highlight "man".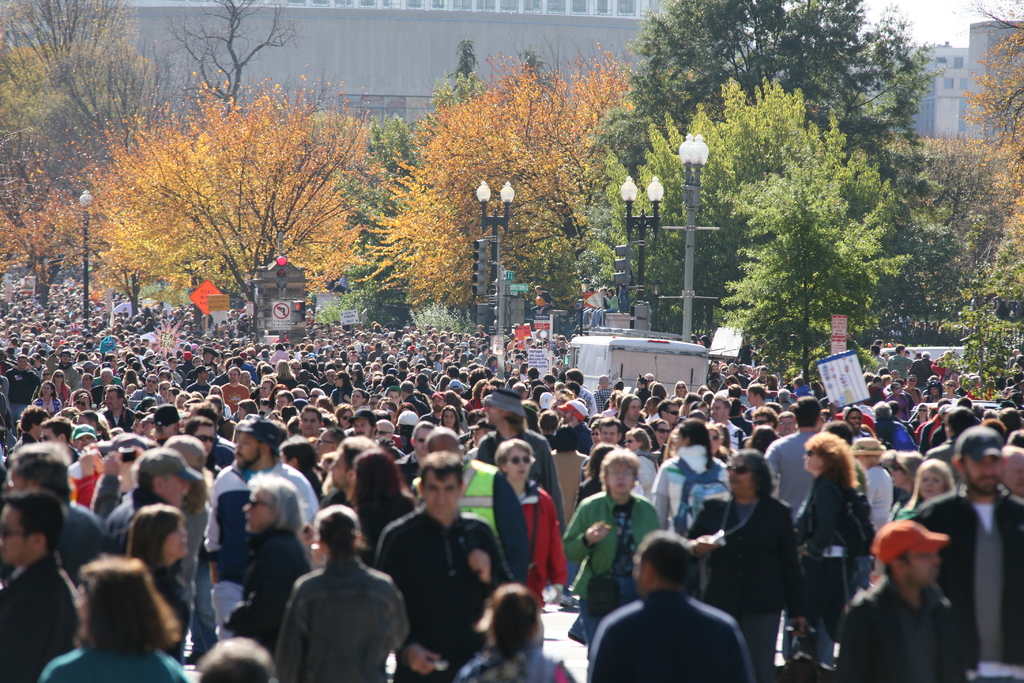
Highlighted region: 378/421/397/450.
